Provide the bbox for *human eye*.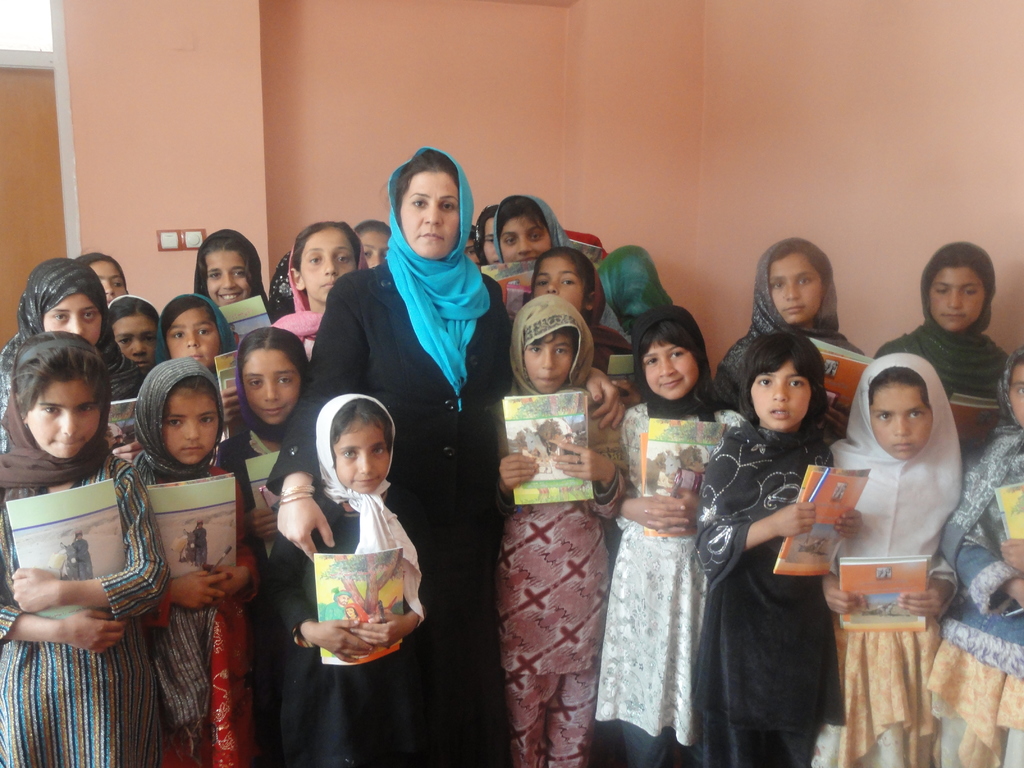
(334,252,350,264).
